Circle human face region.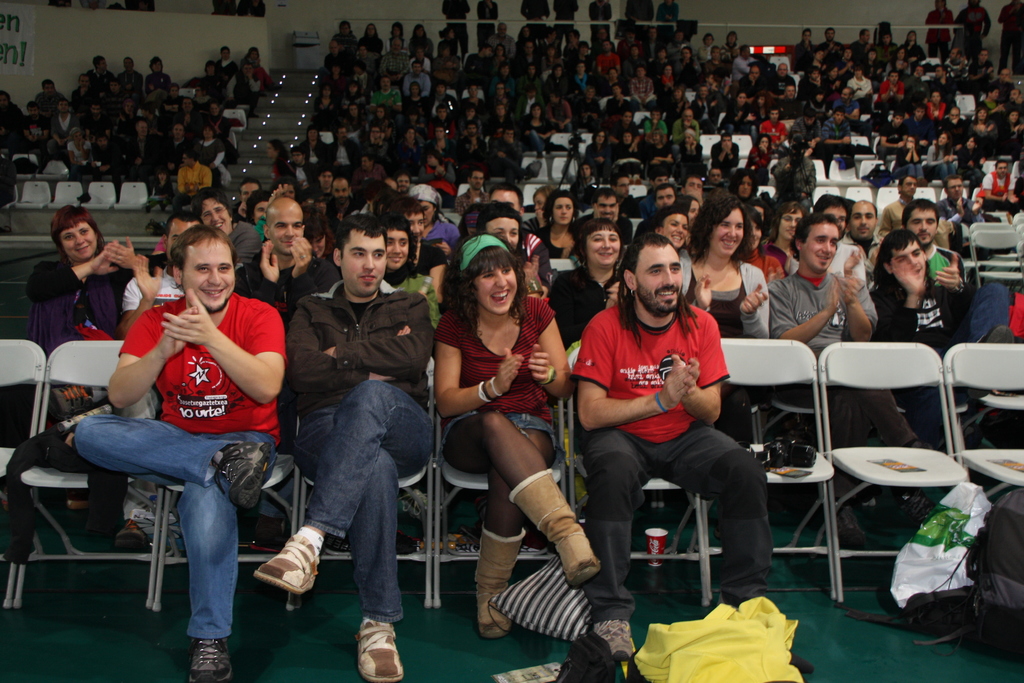
Region: [434,127,443,139].
